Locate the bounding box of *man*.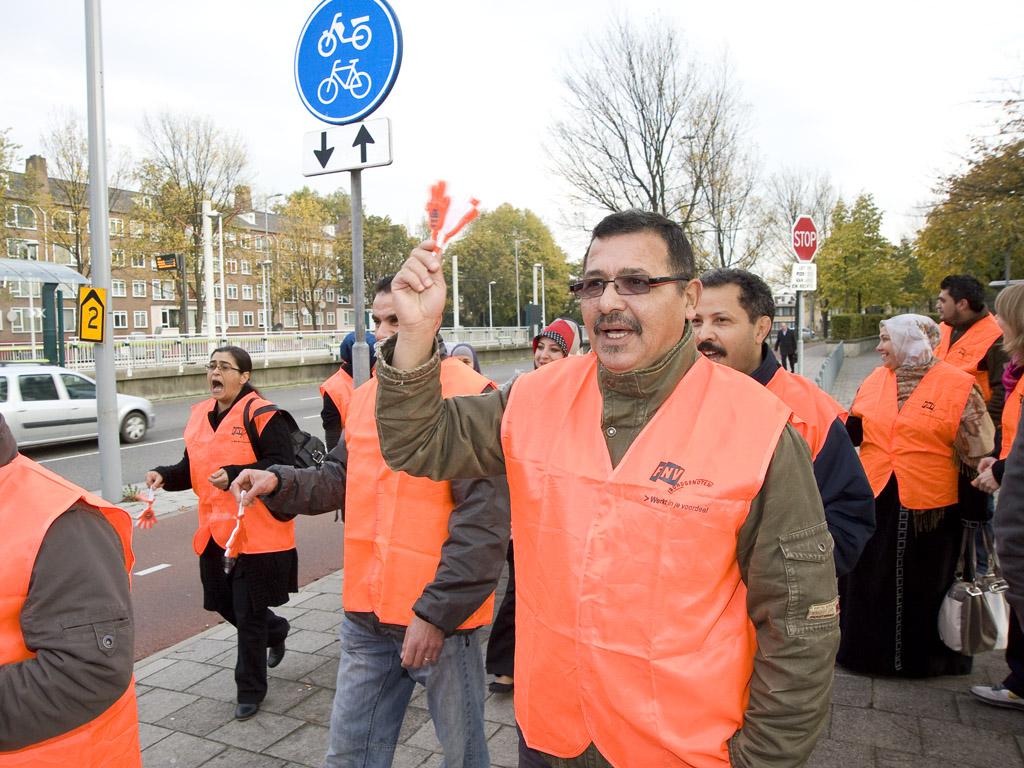
Bounding box: region(369, 208, 843, 767).
